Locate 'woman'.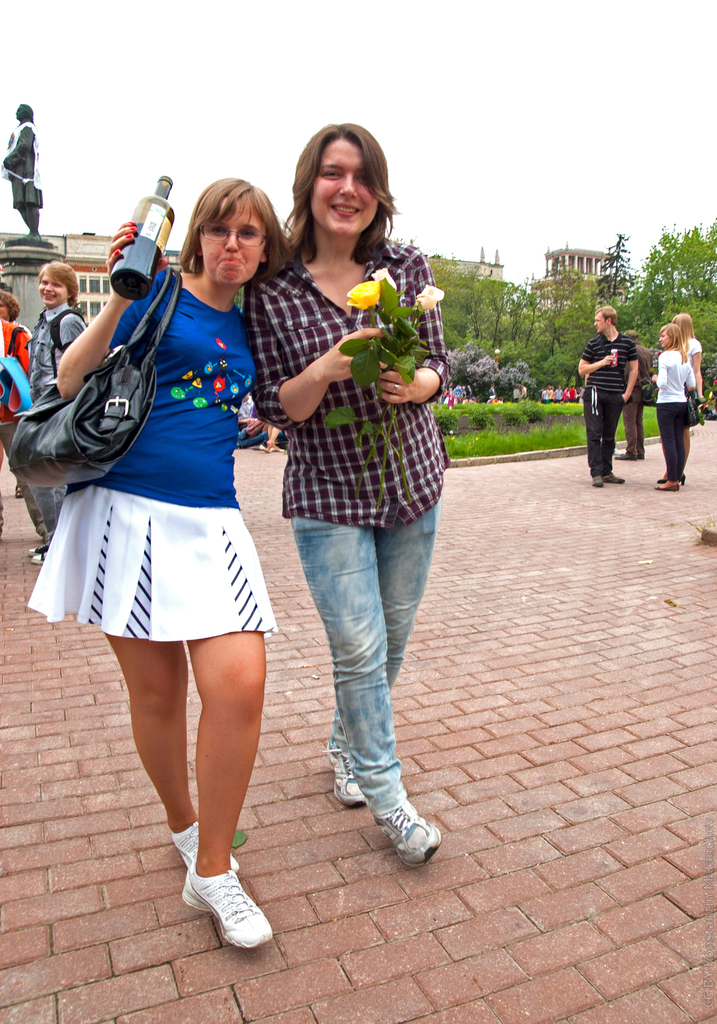
Bounding box: box=[246, 113, 447, 870].
